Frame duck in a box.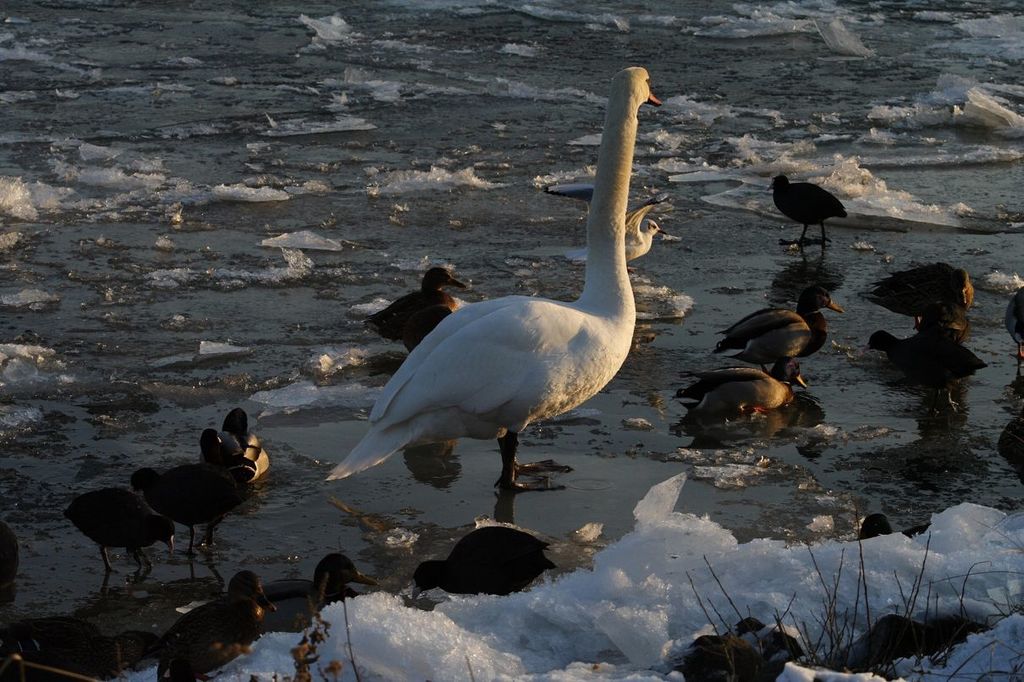
locate(1010, 284, 1023, 364).
